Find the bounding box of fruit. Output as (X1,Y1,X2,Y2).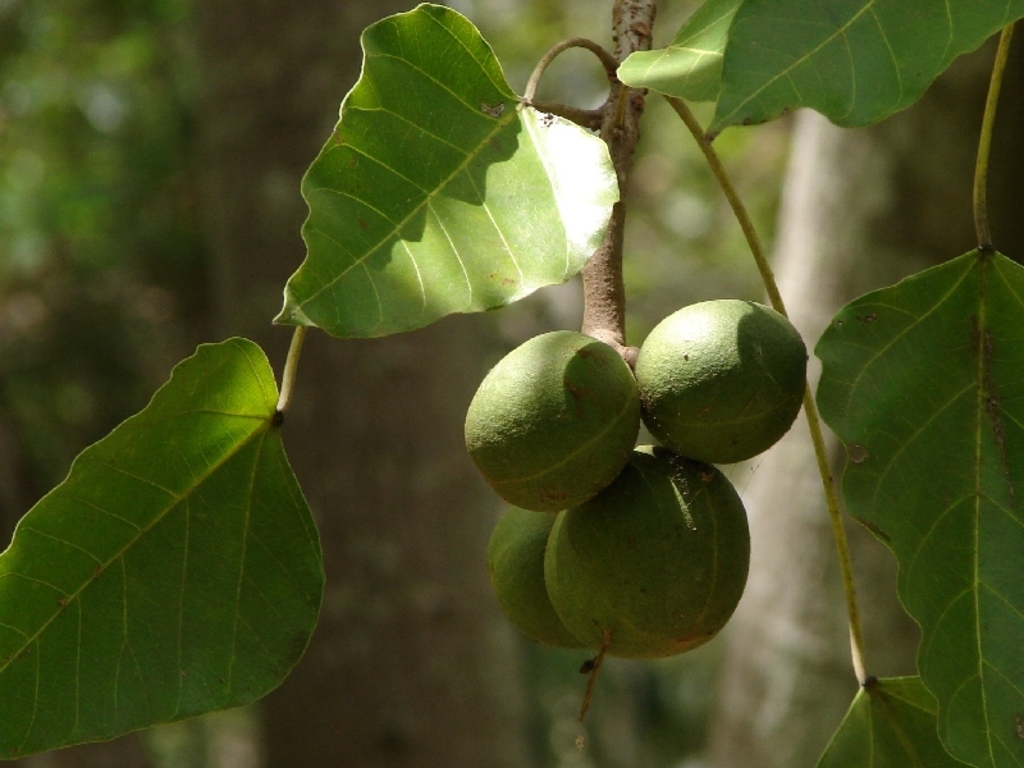
(631,294,810,468).
